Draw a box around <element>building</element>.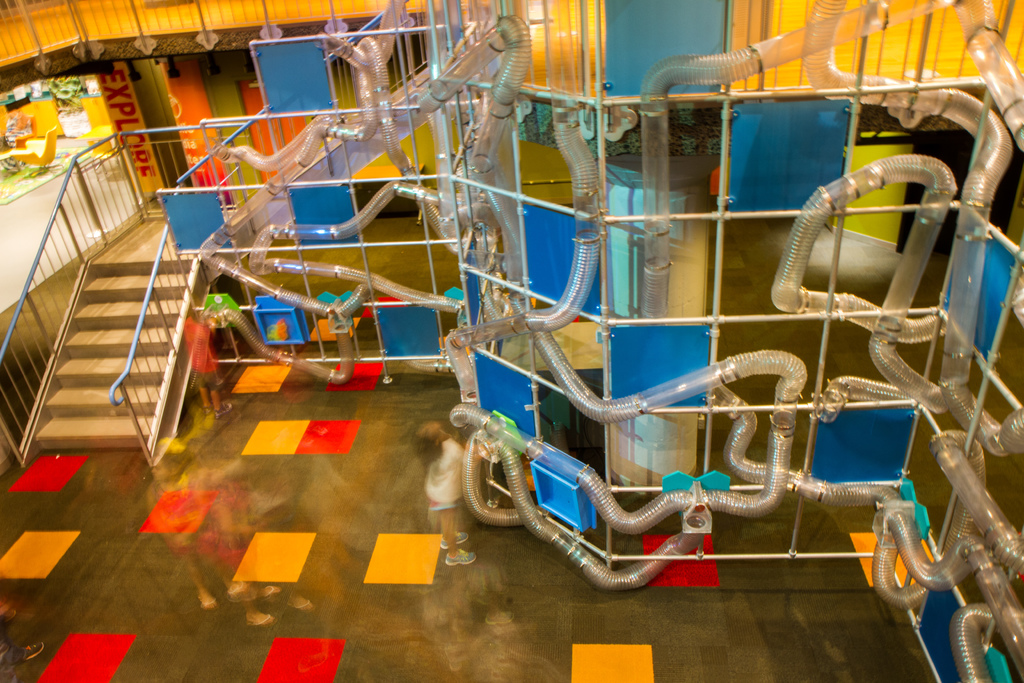
crop(0, 0, 1023, 682).
